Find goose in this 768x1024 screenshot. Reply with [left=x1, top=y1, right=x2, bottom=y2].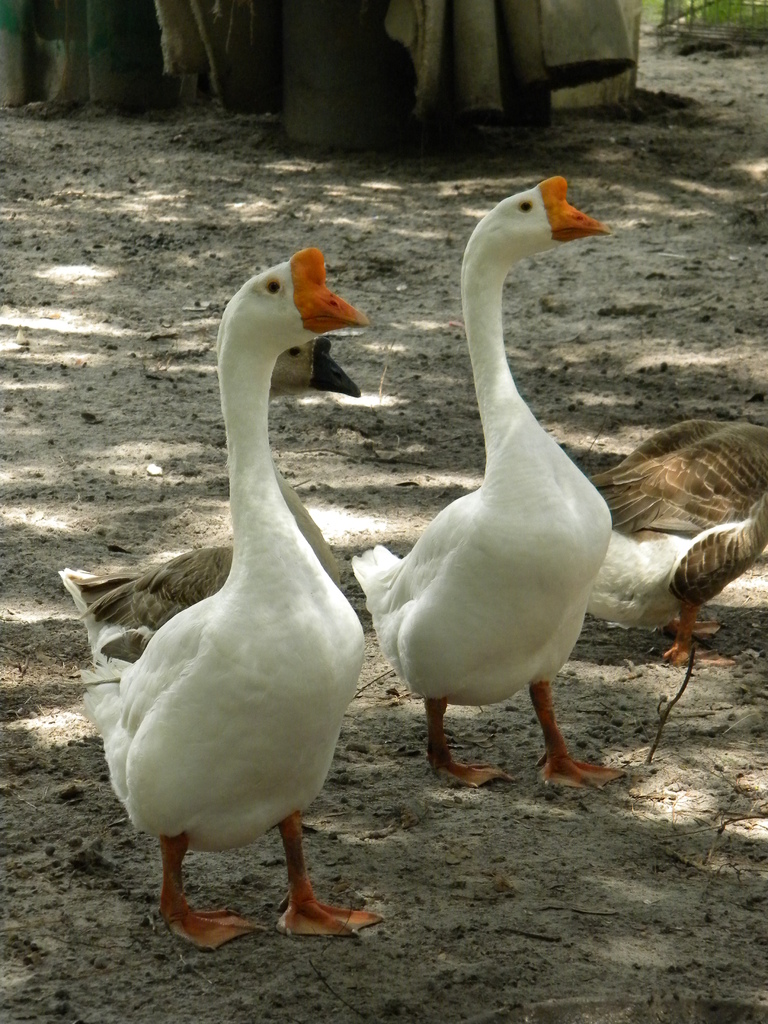
[left=582, top=414, right=767, bottom=673].
